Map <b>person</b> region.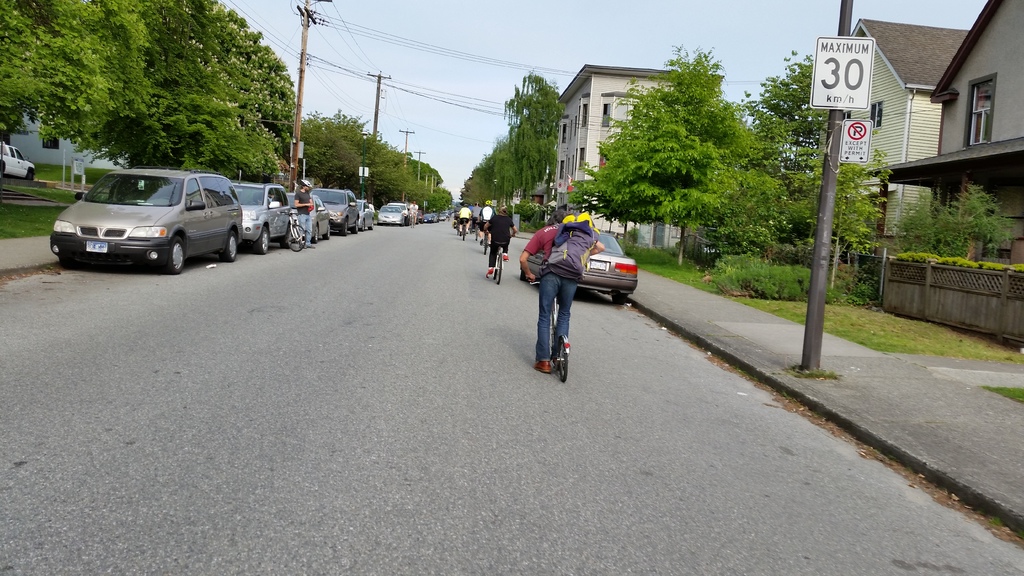
Mapped to pyautogui.locateOnScreen(292, 177, 312, 247).
